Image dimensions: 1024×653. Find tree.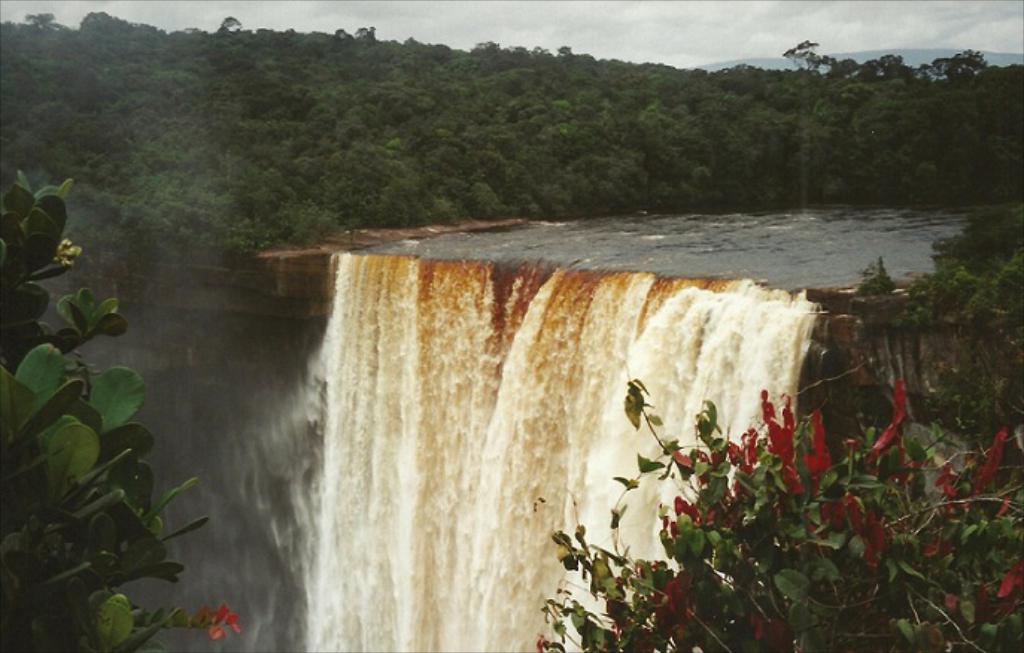
[6,168,228,623].
